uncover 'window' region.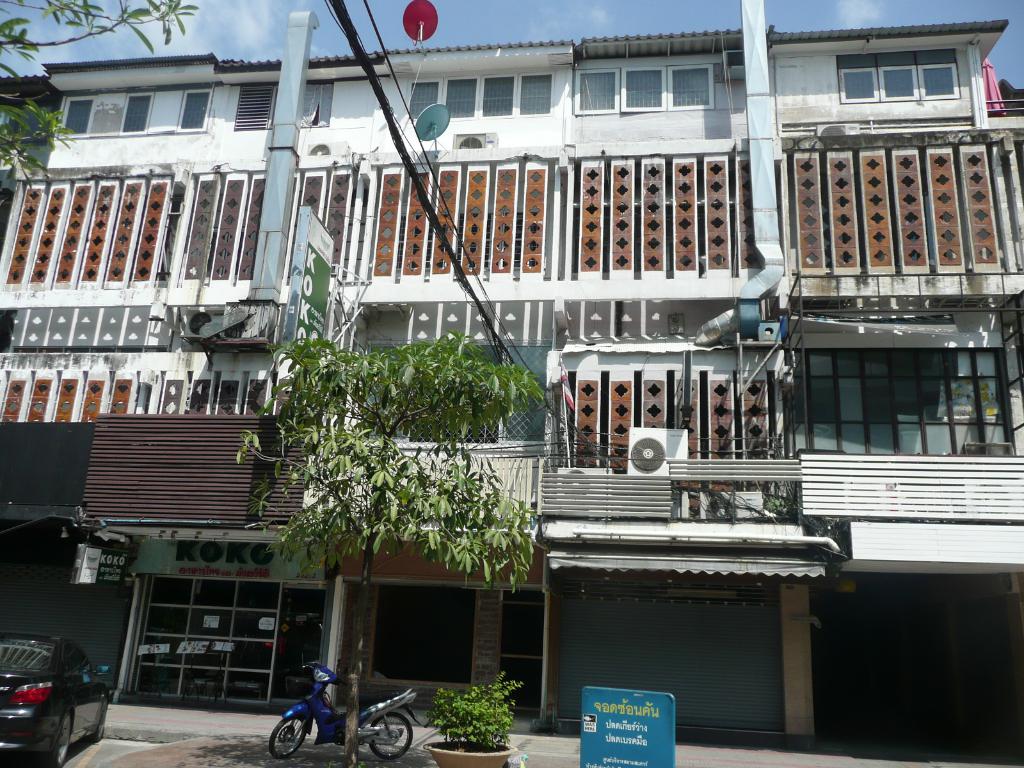
Uncovered: bbox(173, 90, 212, 132).
